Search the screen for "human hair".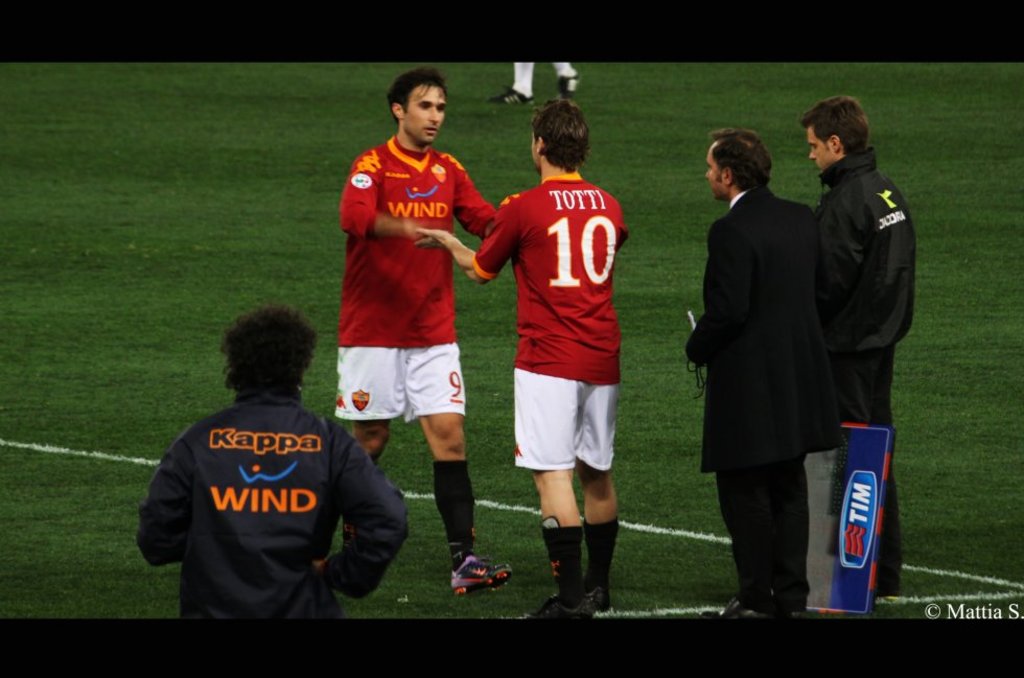
Found at [left=529, top=95, right=590, bottom=172].
